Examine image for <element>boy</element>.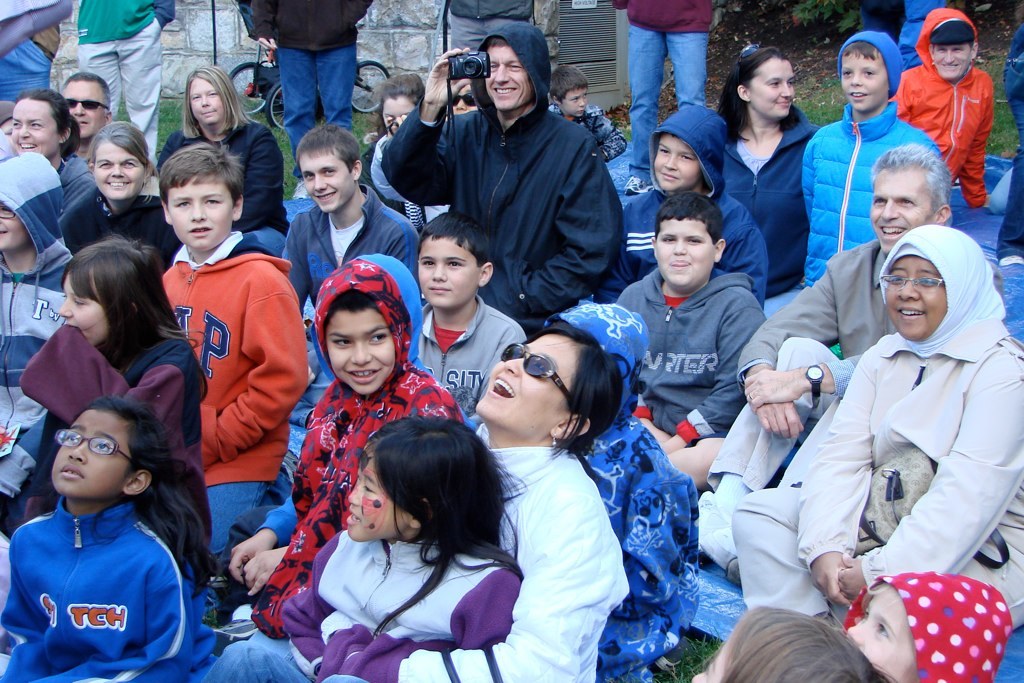
Examination result: (618, 193, 769, 500).
